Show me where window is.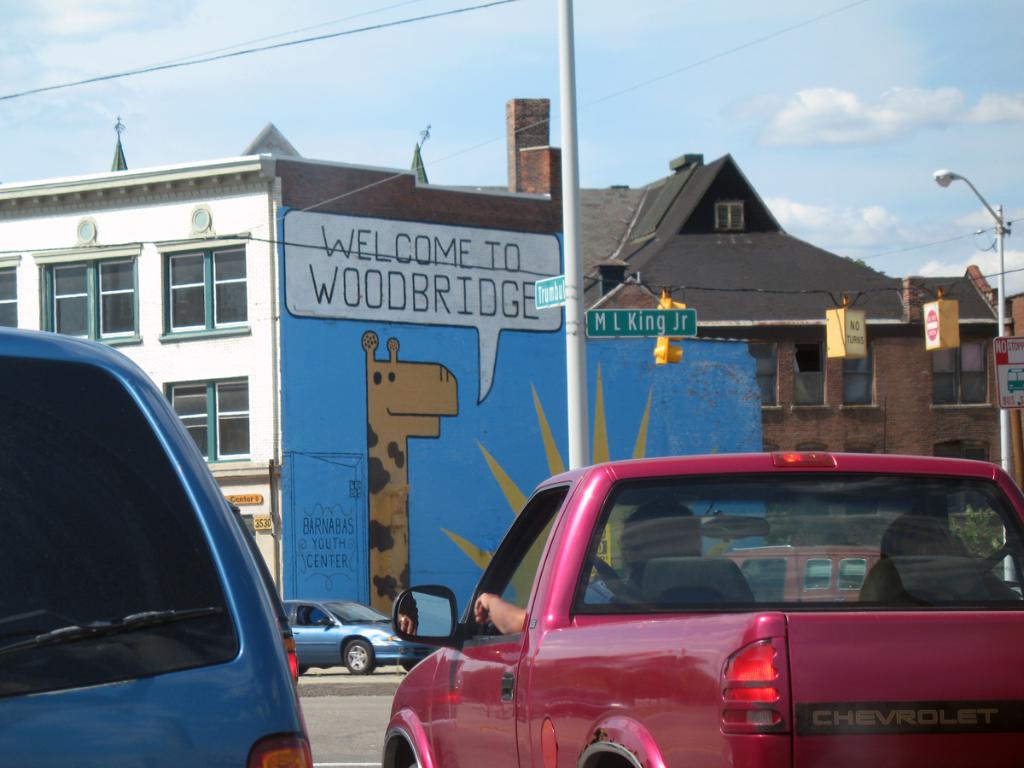
window is at crop(934, 439, 992, 461).
